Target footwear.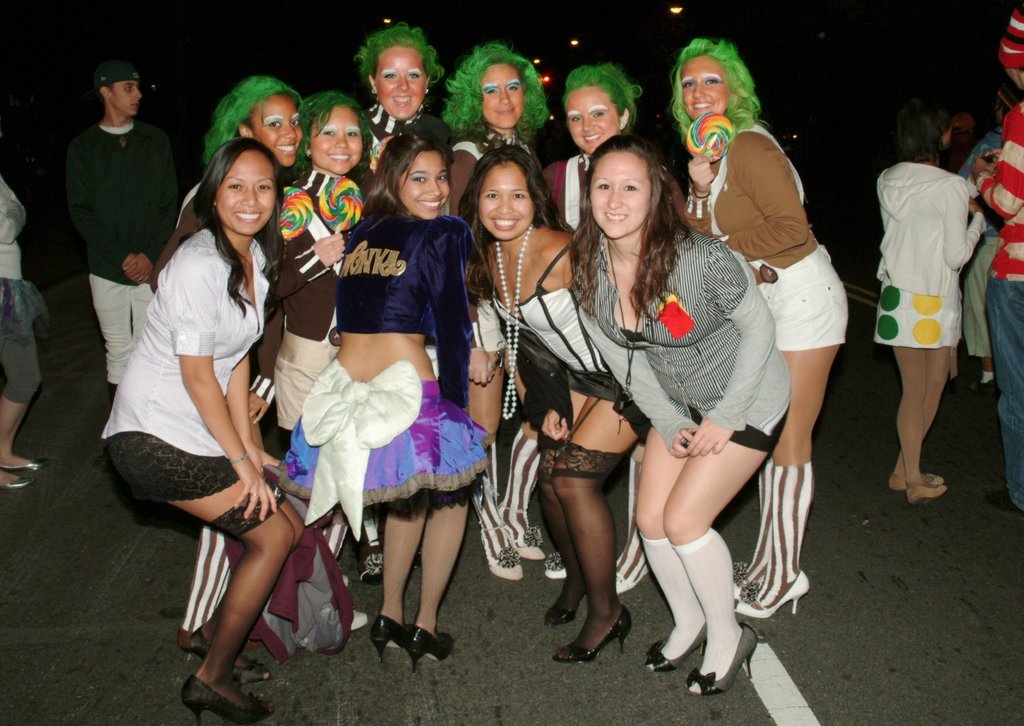
Target region: box(200, 657, 280, 681).
